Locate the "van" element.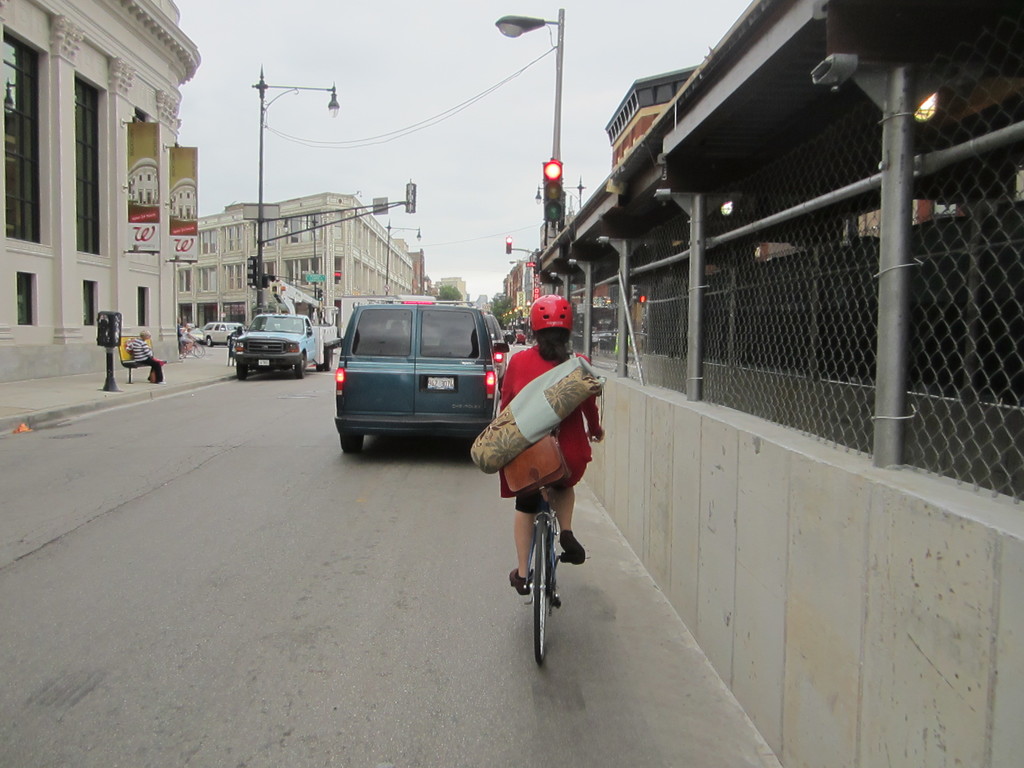
Element bbox: [330,296,509,454].
